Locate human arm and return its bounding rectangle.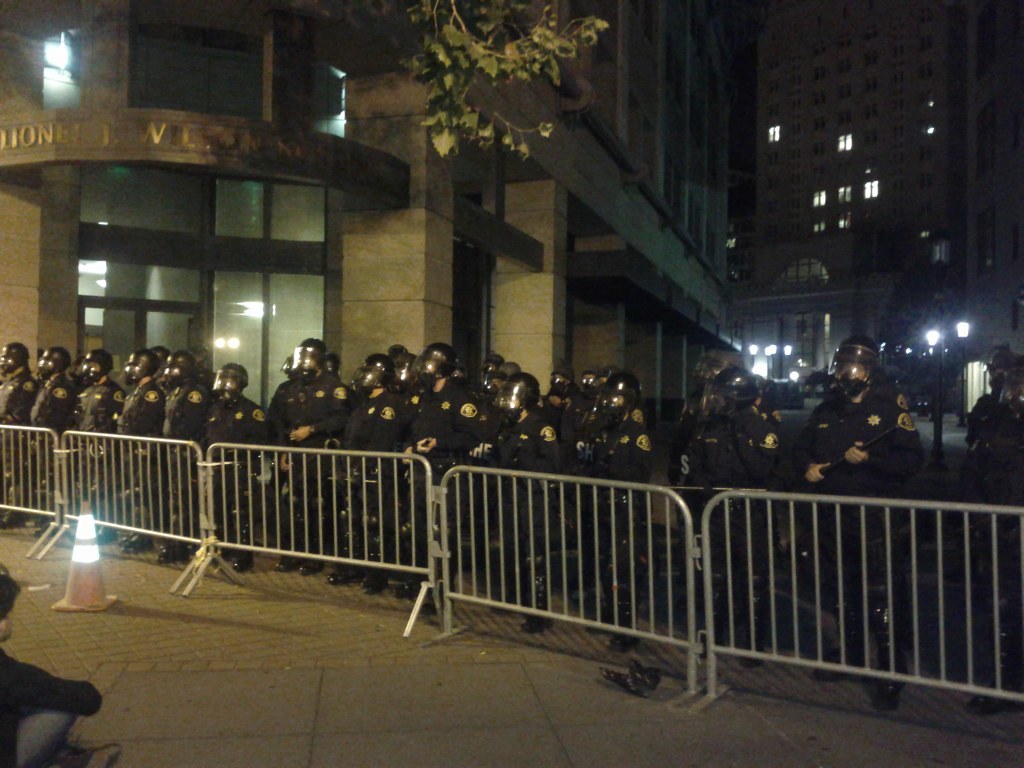
[286,381,348,442].
